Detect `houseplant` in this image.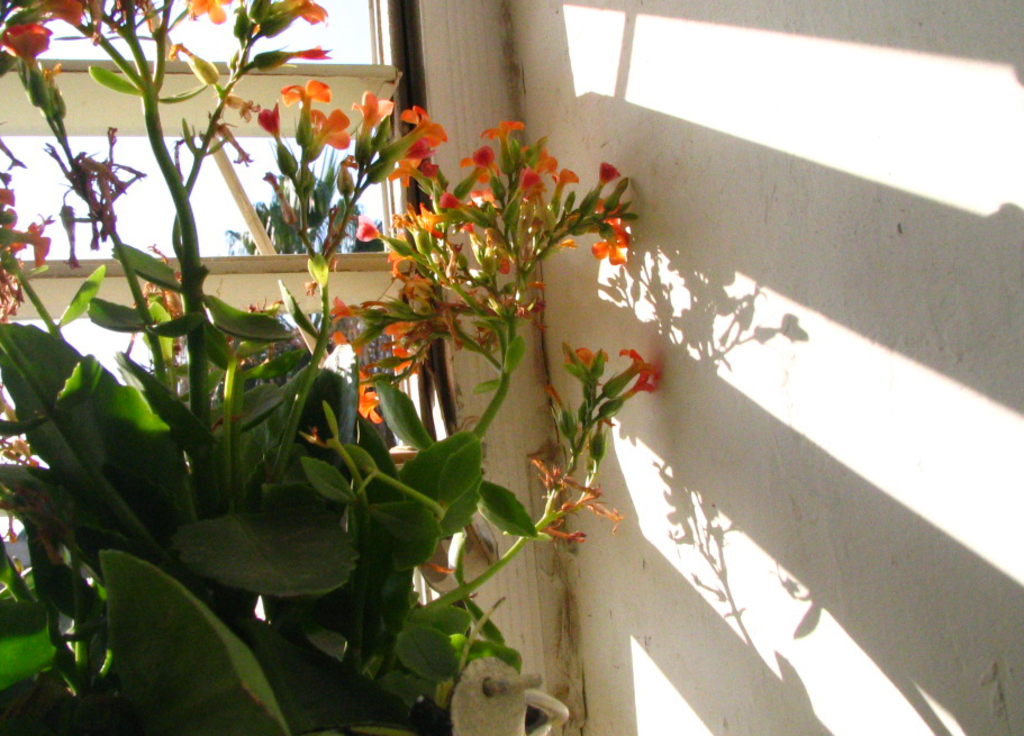
Detection: box(0, 0, 655, 735).
